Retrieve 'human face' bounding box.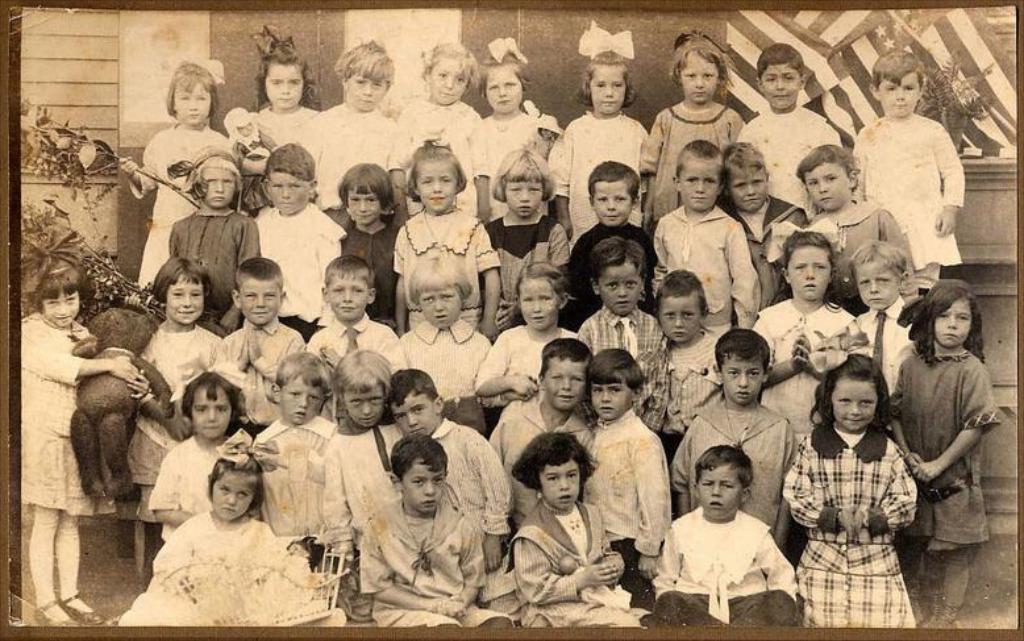
Bounding box: bbox=[396, 397, 434, 432].
